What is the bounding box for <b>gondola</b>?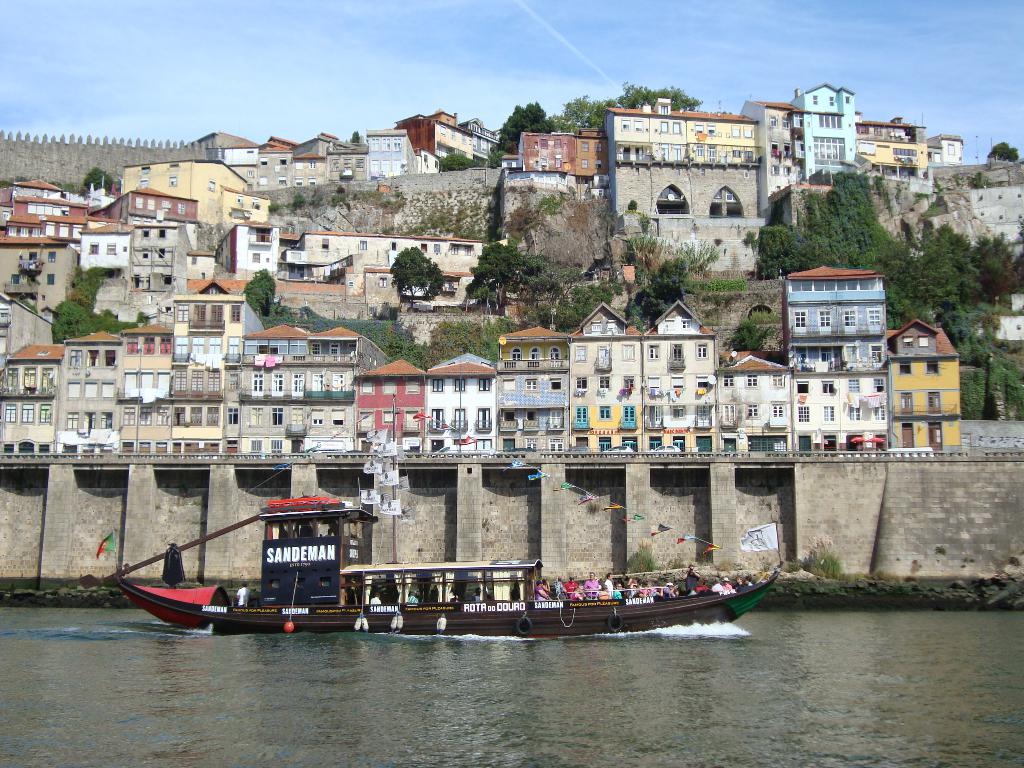
131,520,783,651.
